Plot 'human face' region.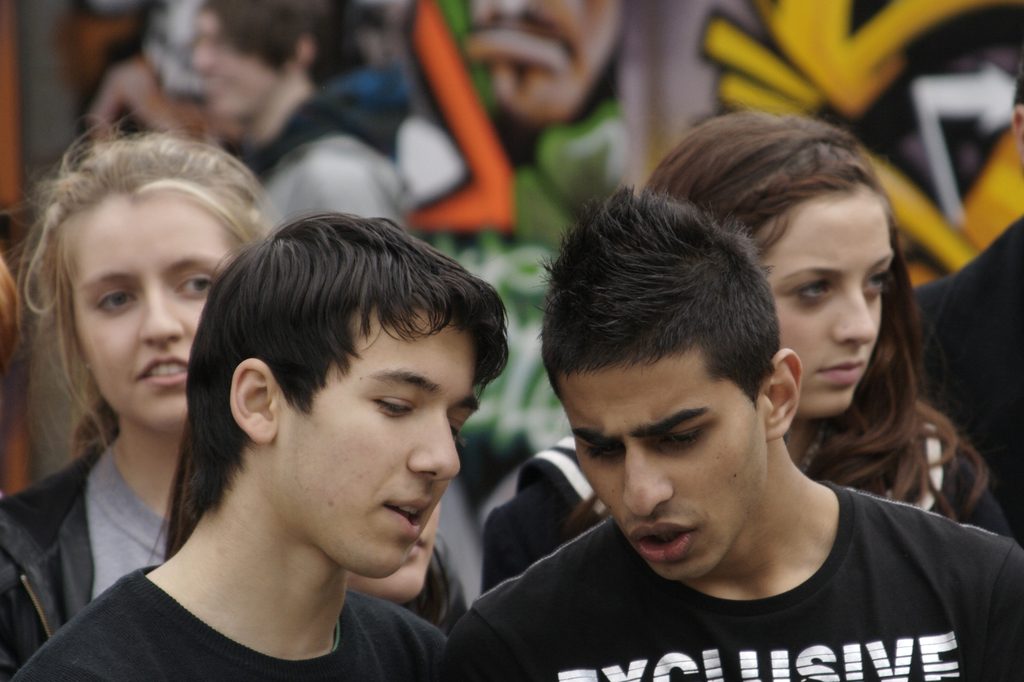
Plotted at <bbox>281, 324, 468, 574</bbox>.
